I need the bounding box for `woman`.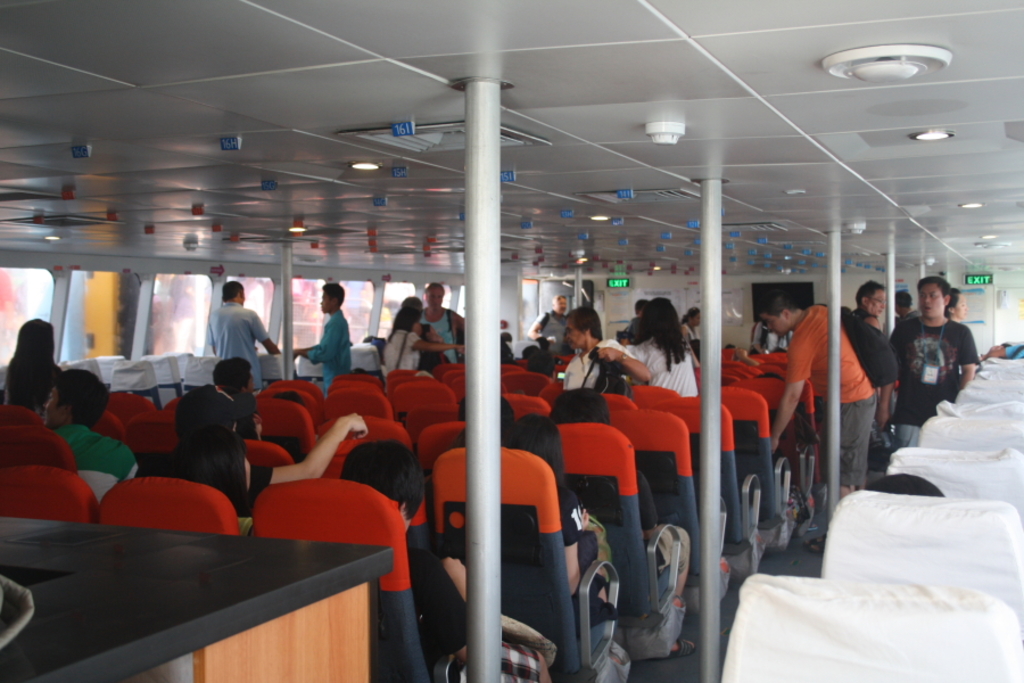
Here it is: select_region(678, 302, 703, 357).
